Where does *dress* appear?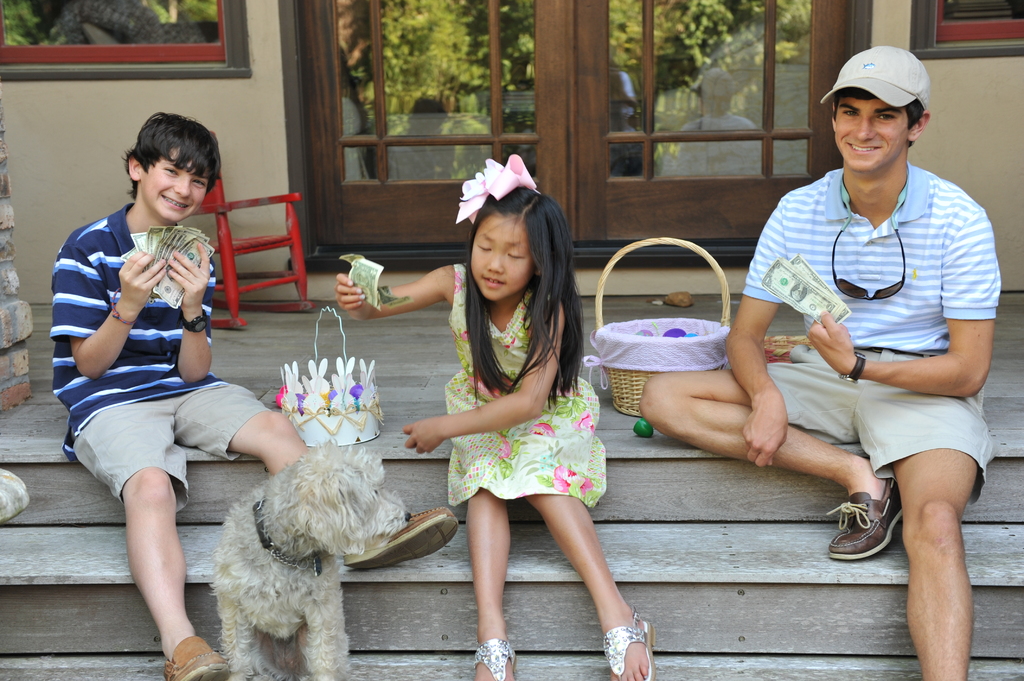
Appears at region(421, 321, 610, 520).
